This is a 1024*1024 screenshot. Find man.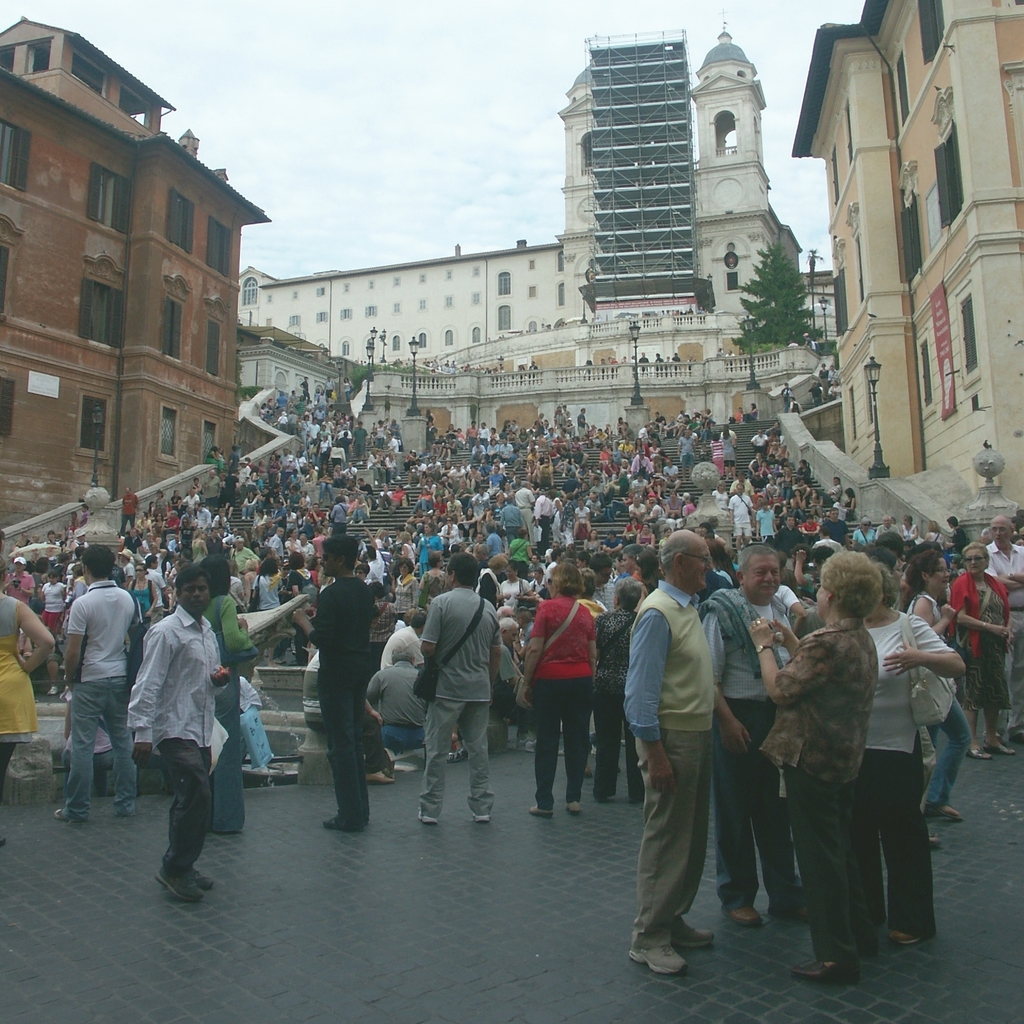
Bounding box: left=205, top=469, right=220, bottom=504.
